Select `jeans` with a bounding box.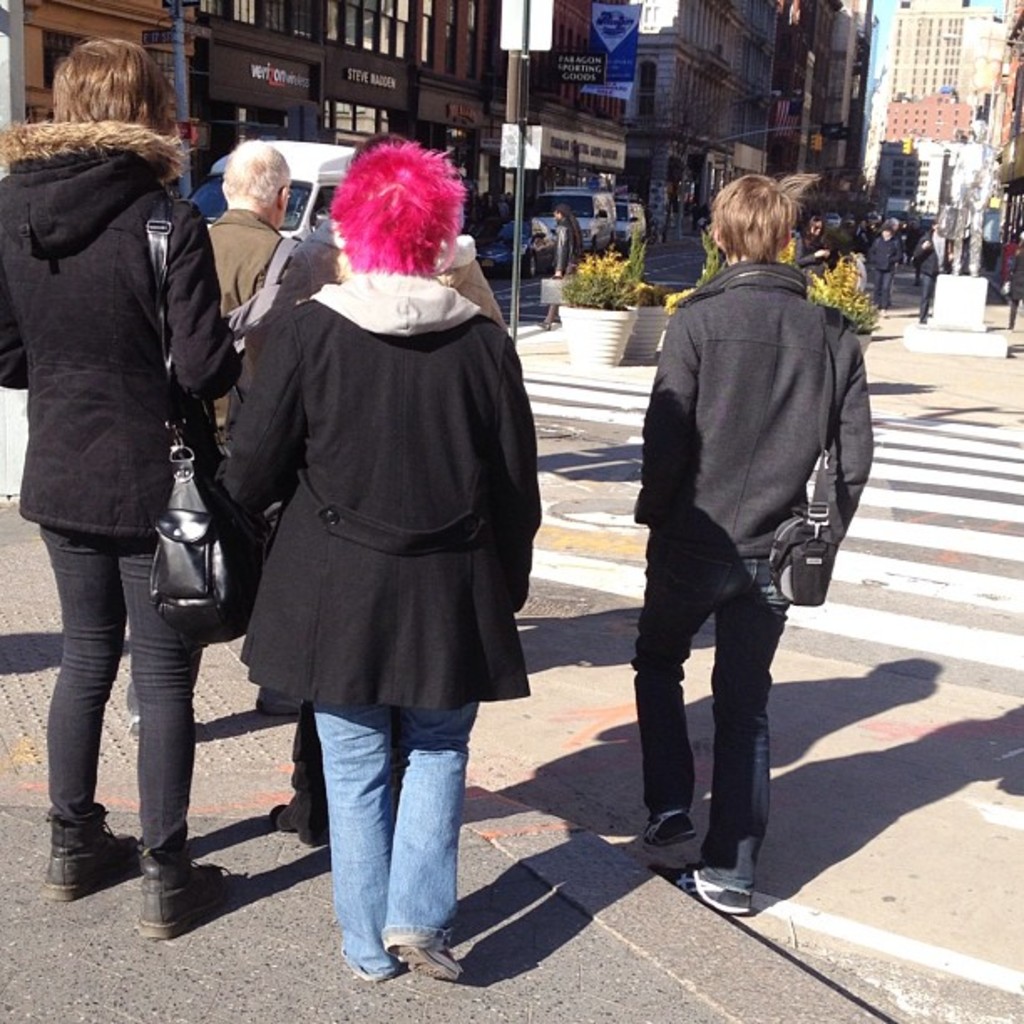
x1=878, y1=266, x2=897, y2=308.
